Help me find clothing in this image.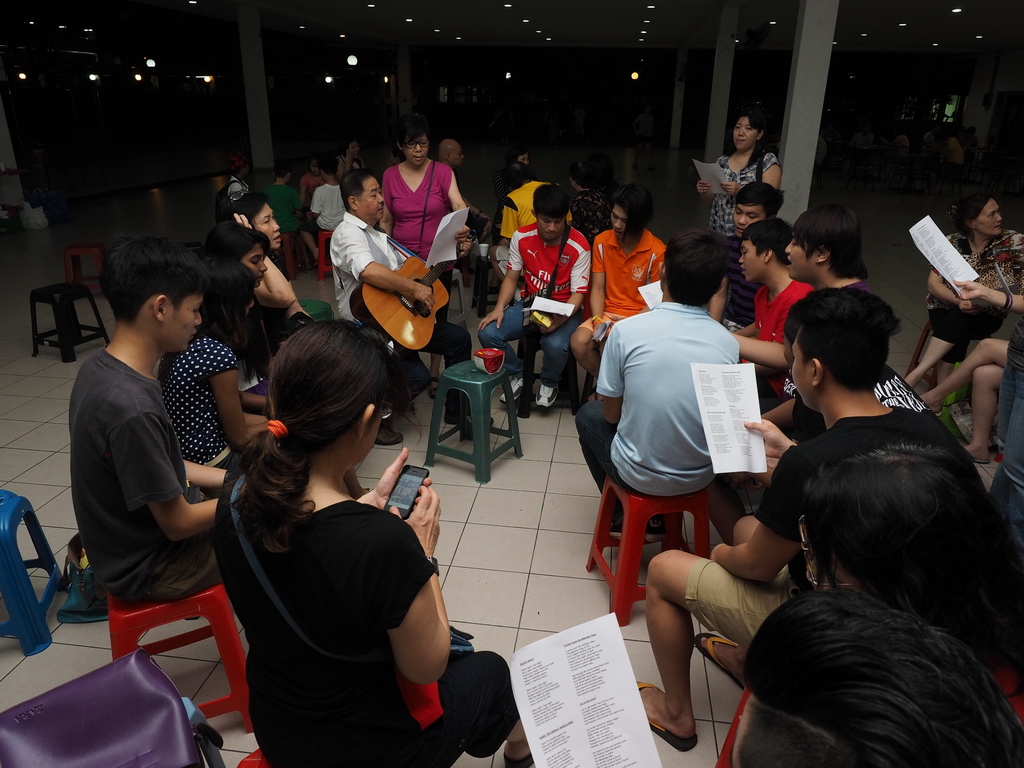
Found it: (262,177,300,236).
